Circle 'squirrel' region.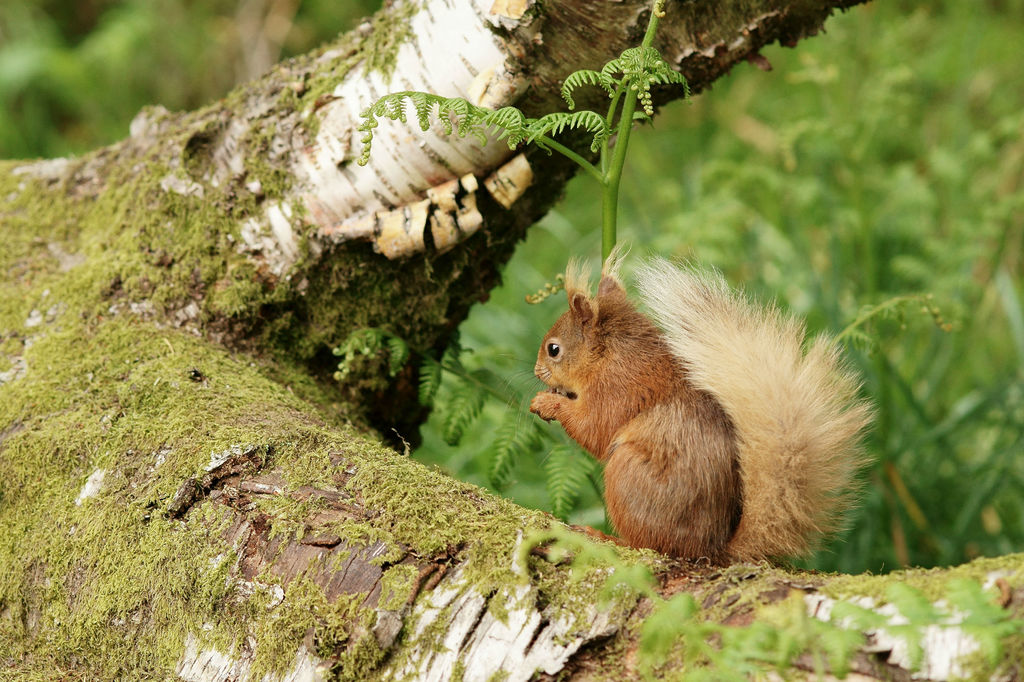
Region: BBox(525, 245, 875, 580).
